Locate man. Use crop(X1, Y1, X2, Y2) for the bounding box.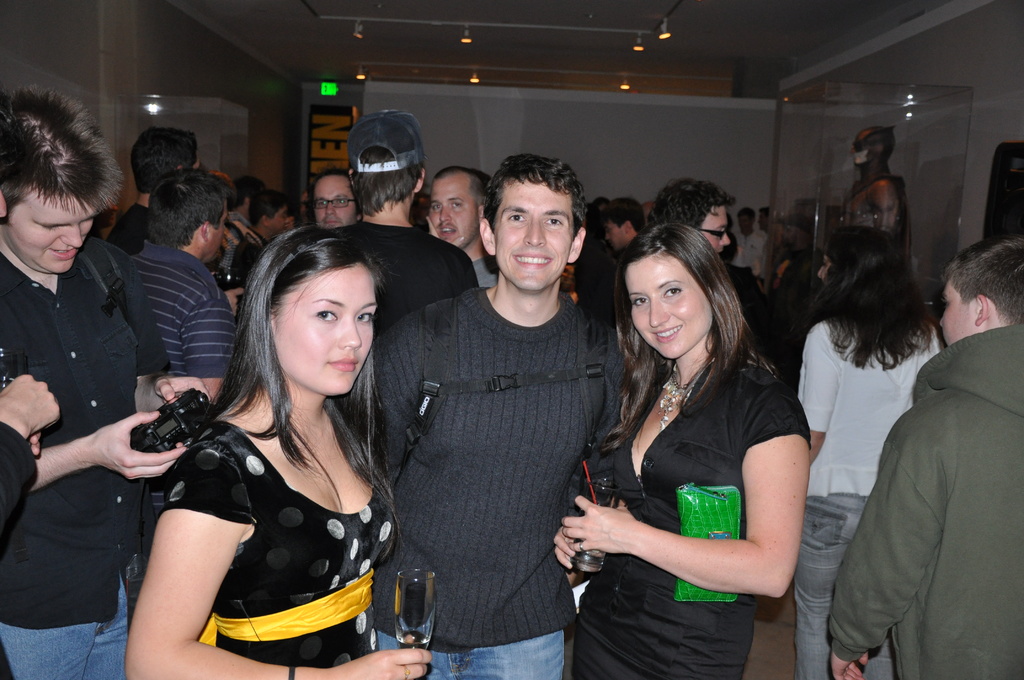
crop(328, 113, 477, 325).
